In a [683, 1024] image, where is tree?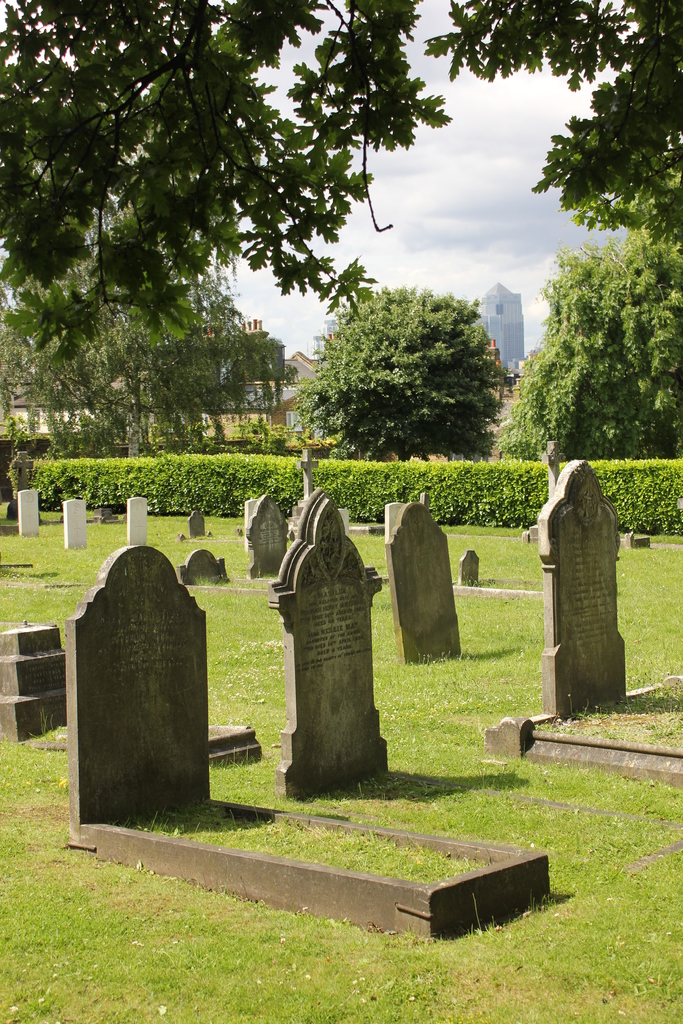
detection(306, 268, 525, 465).
